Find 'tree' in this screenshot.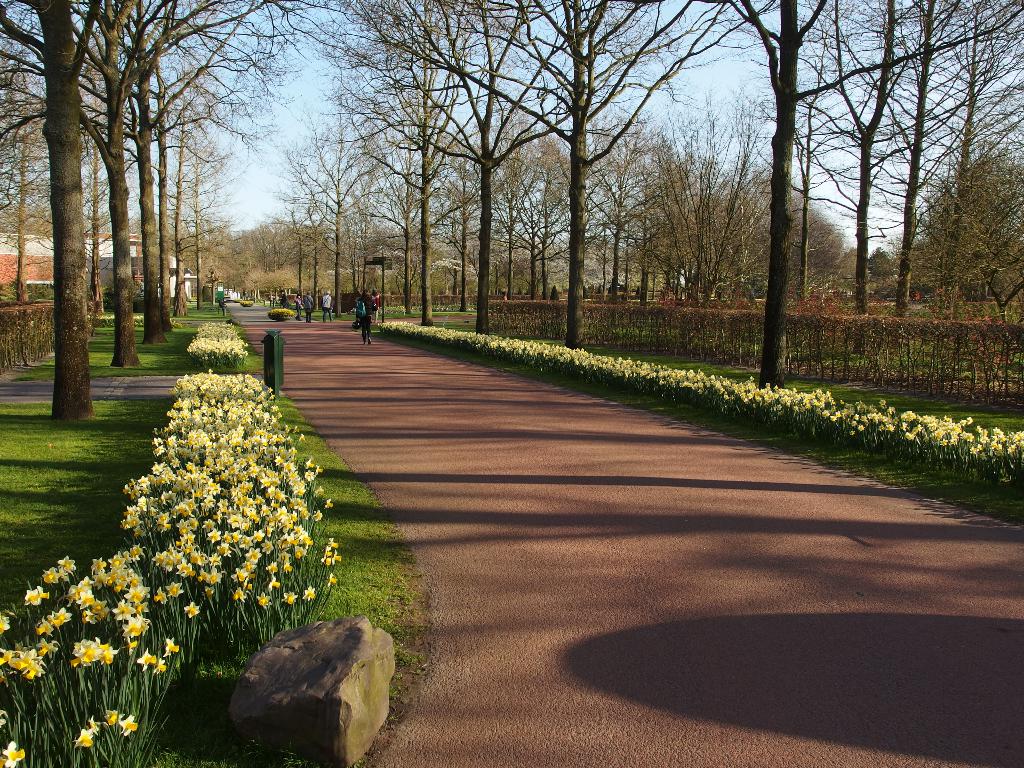
The bounding box for 'tree' is l=878, t=0, r=1023, b=314.
